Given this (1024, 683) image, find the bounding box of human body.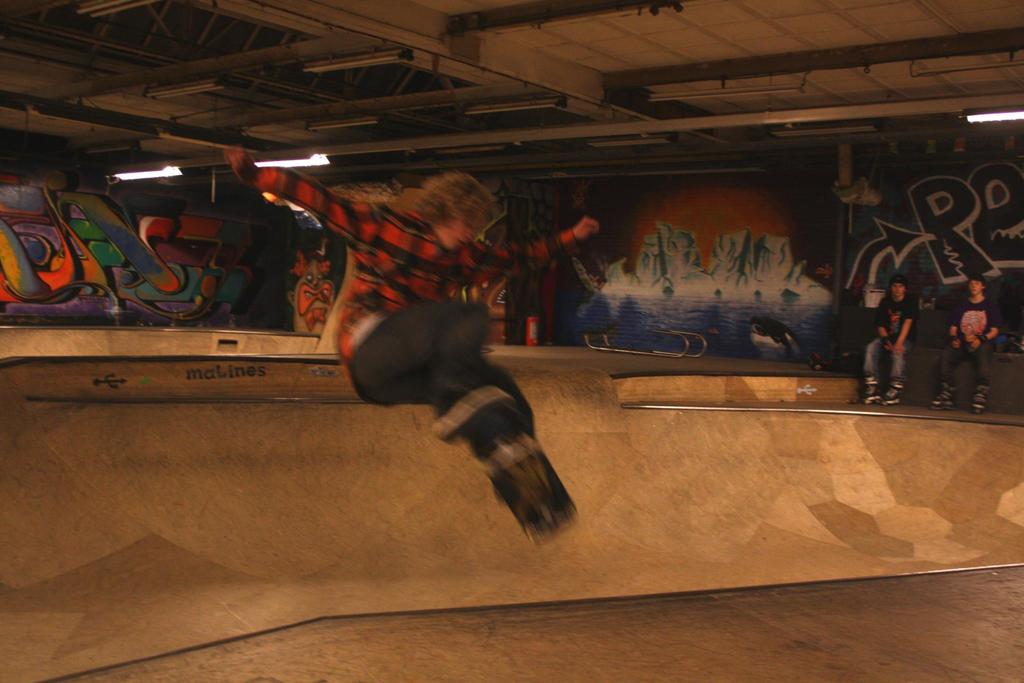
pyautogui.locateOnScreen(855, 270, 920, 409).
